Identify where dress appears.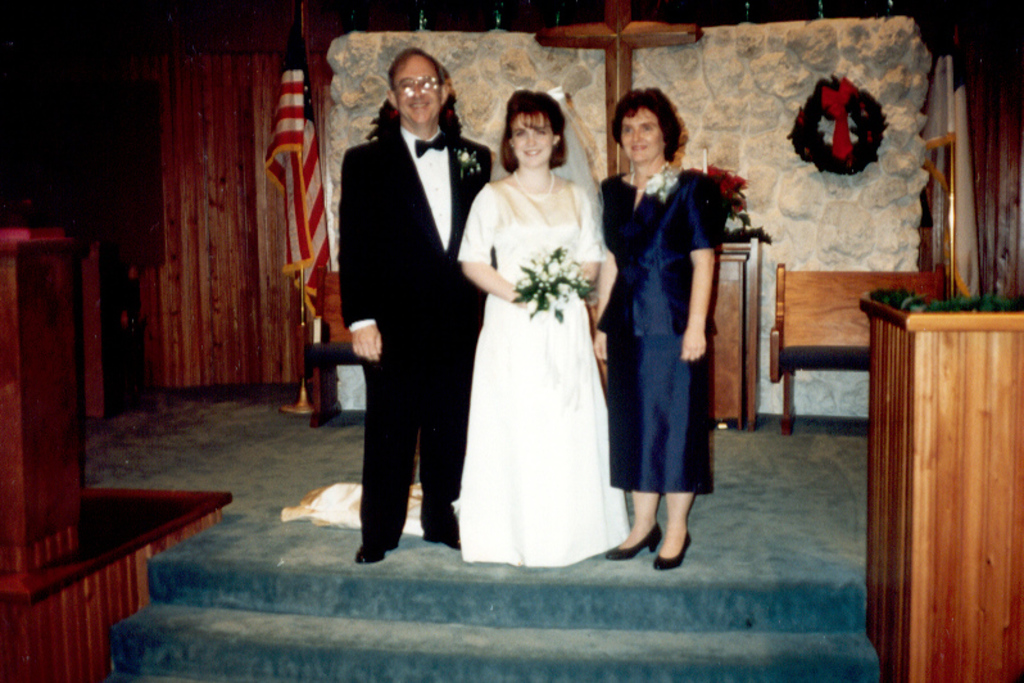
Appears at (x1=457, y1=91, x2=636, y2=571).
